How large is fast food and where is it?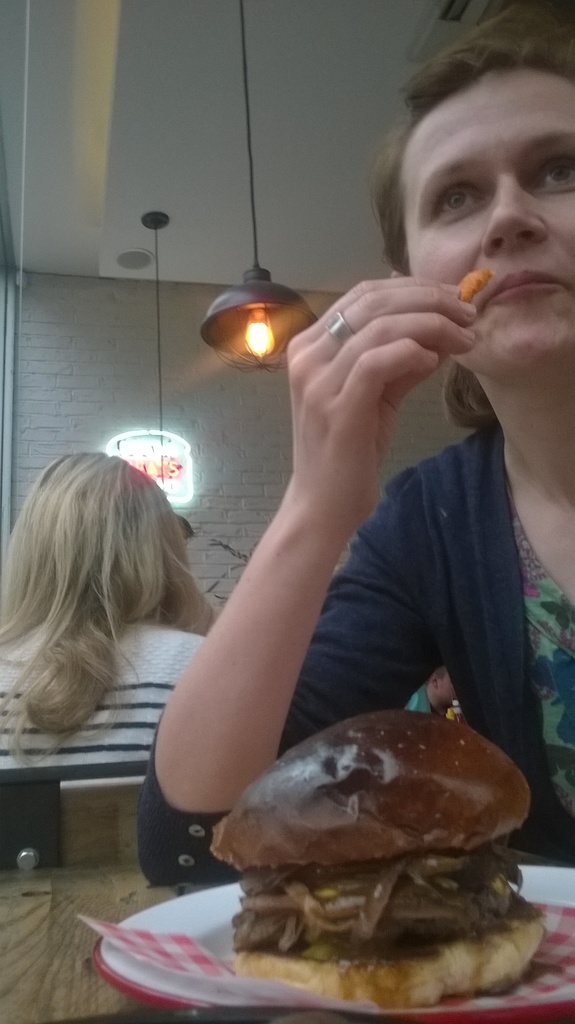
Bounding box: (x1=203, y1=692, x2=544, y2=1009).
